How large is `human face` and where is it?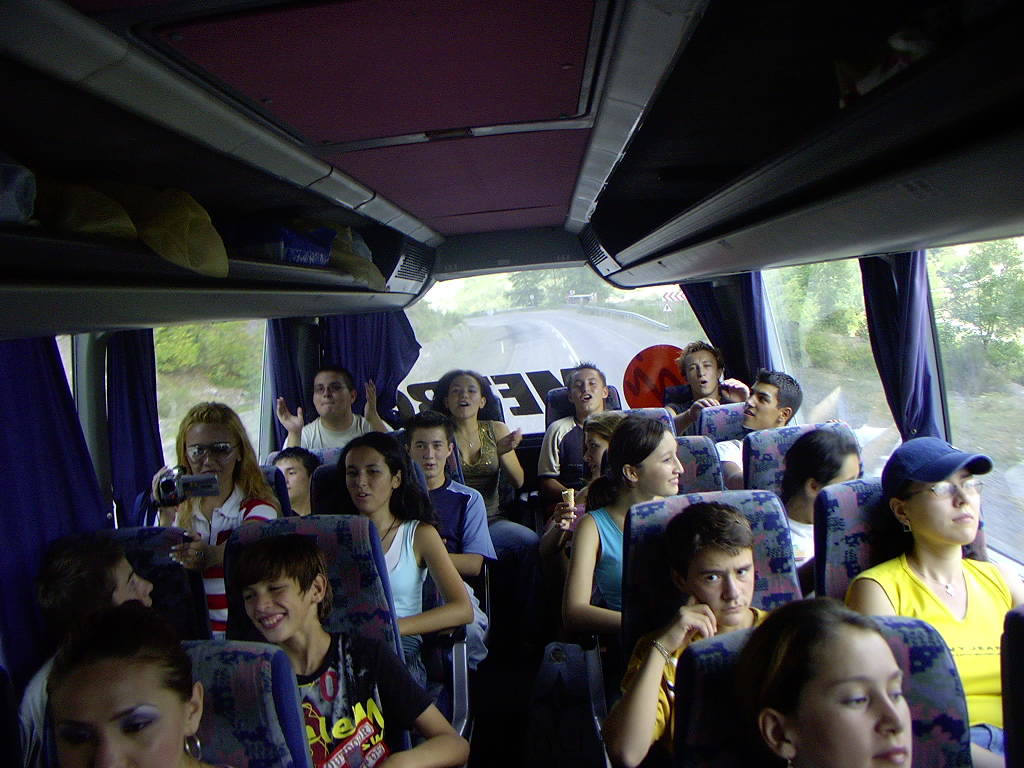
Bounding box: (909, 461, 981, 542).
